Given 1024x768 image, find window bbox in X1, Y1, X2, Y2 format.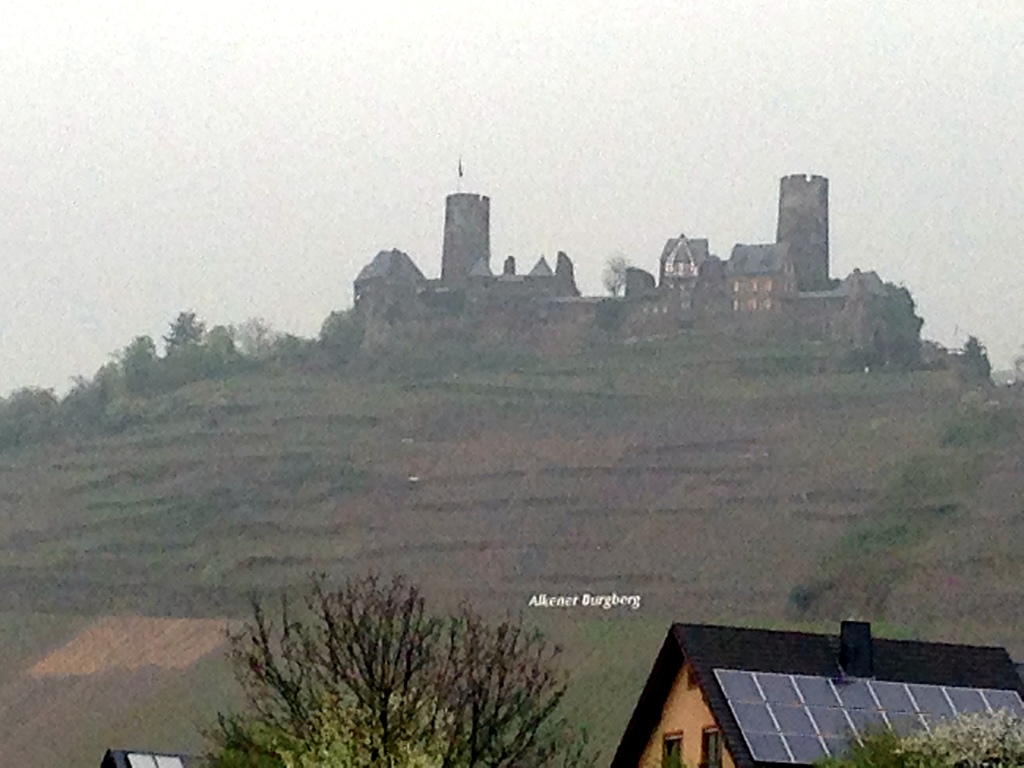
711, 665, 1023, 762.
